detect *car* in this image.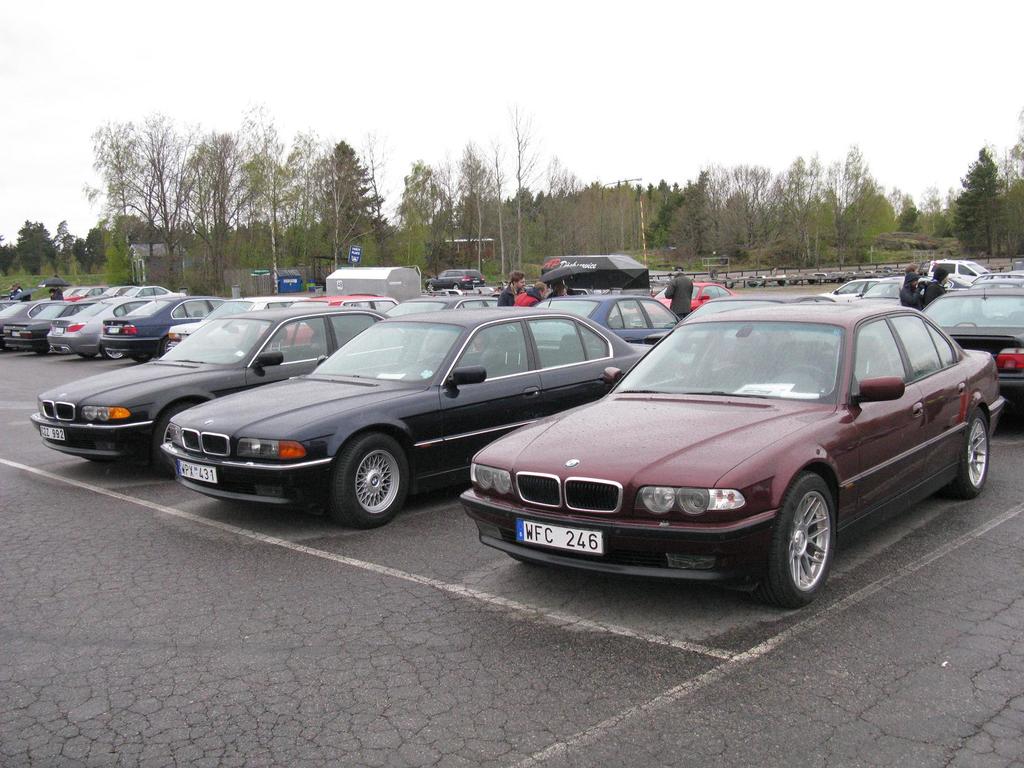
Detection: bbox(171, 294, 312, 354).
